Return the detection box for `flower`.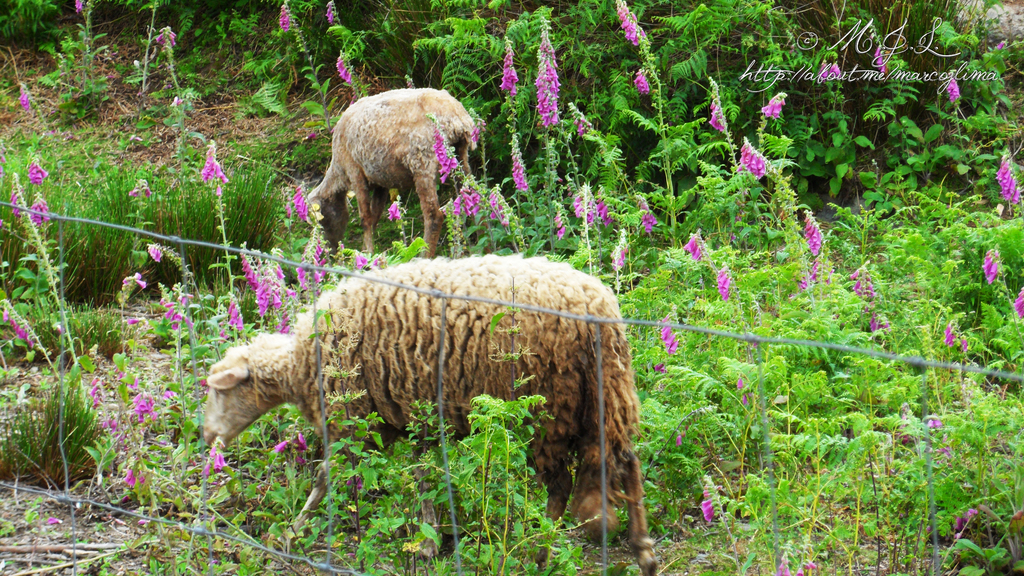
612/0/648/47.
